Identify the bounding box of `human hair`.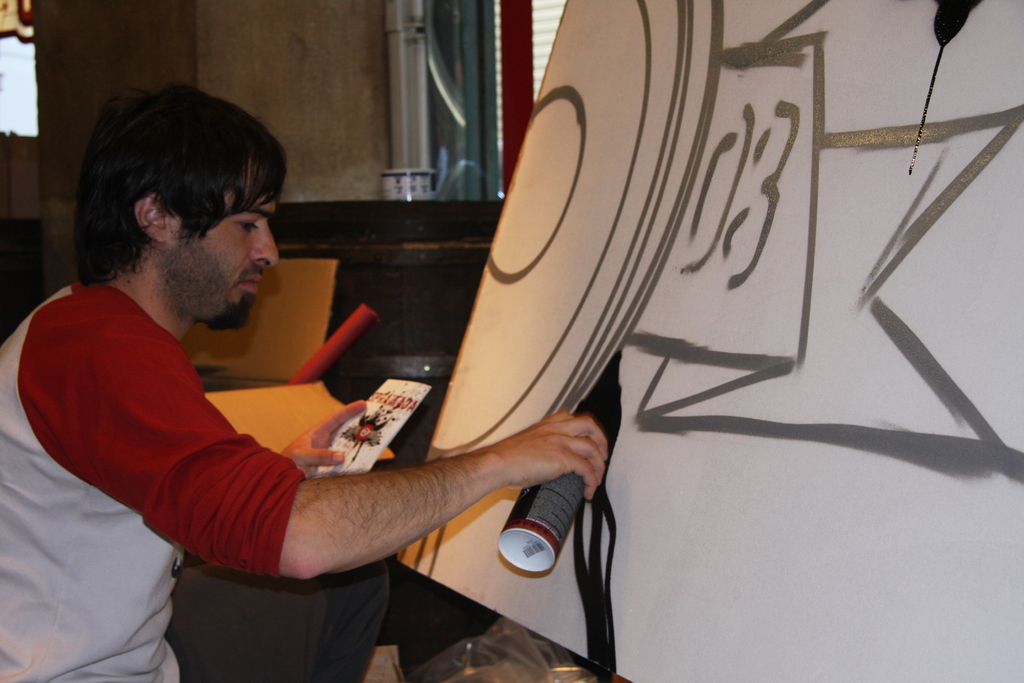
63 94 275 323.
